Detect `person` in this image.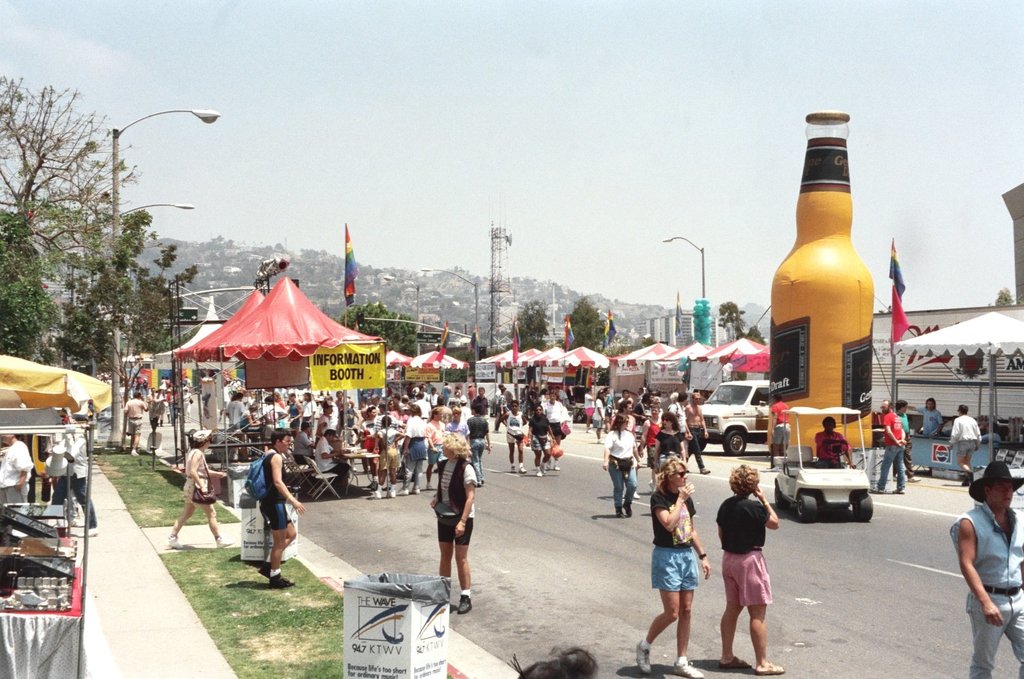
Detection: box=[919, 394, 942, 436].
